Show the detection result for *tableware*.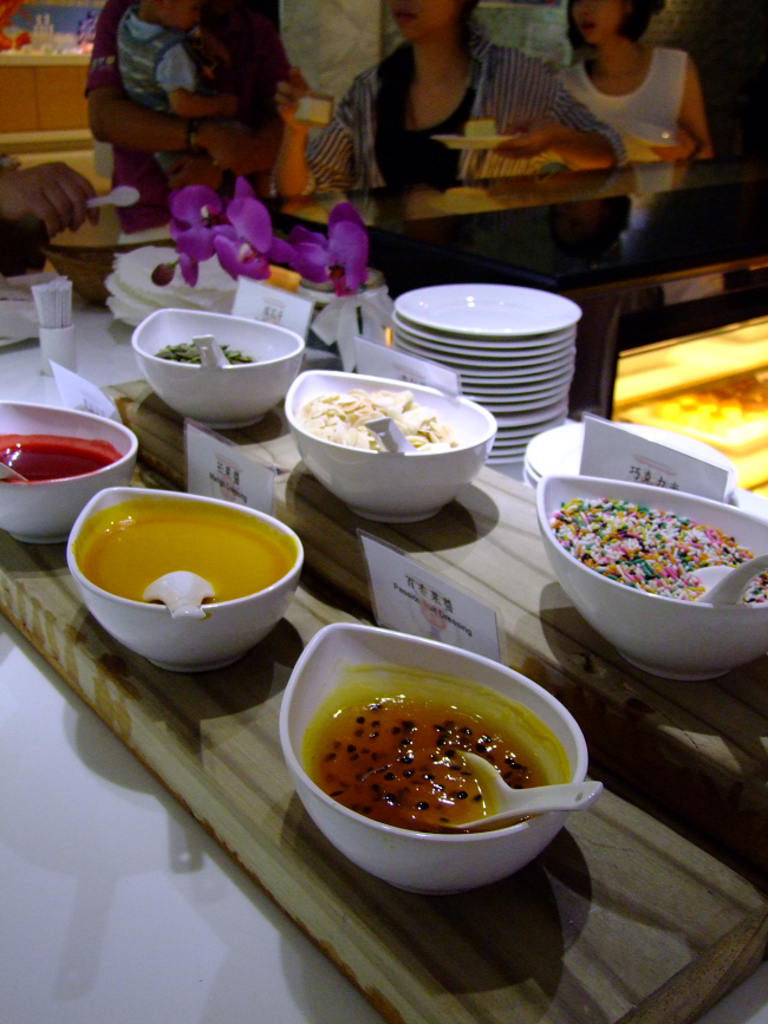
85,180,141,211.
